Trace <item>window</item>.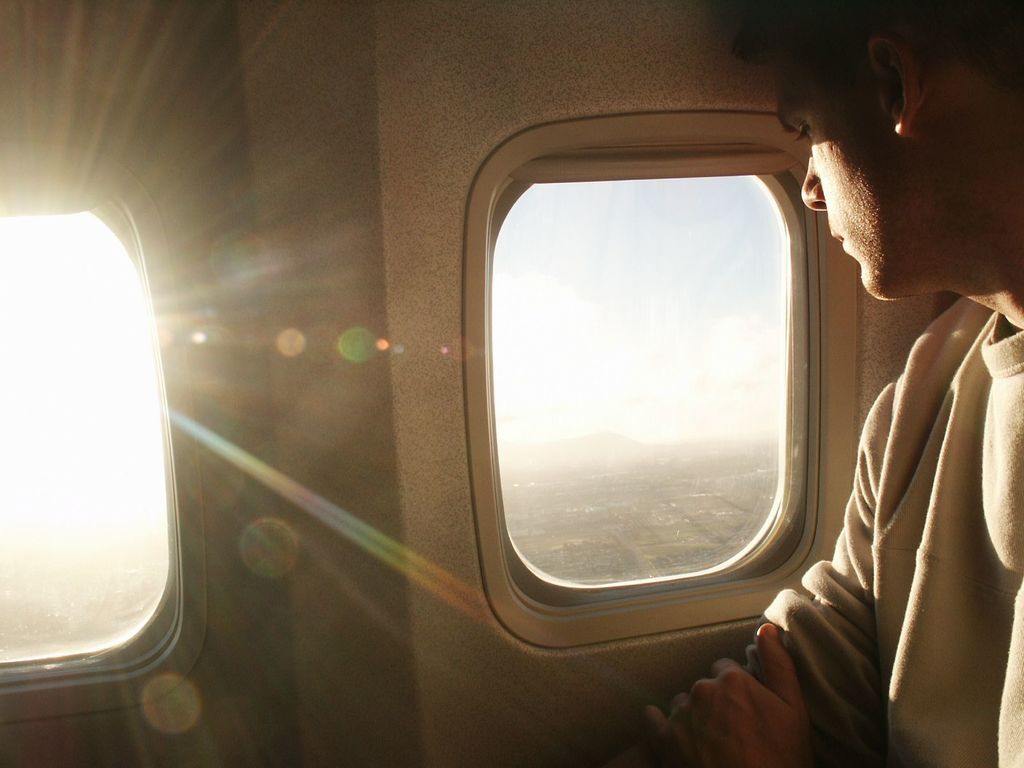
Traced to region(0, 129, 209, 733).
